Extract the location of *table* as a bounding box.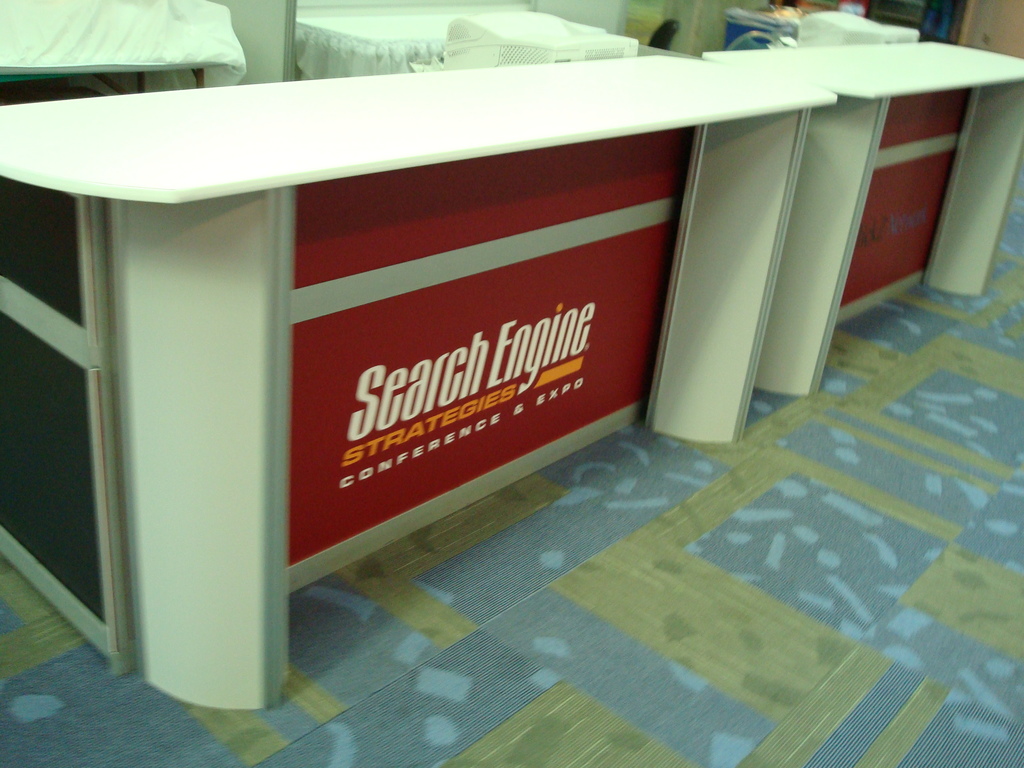
bbox(0, 56, 838, 712).
